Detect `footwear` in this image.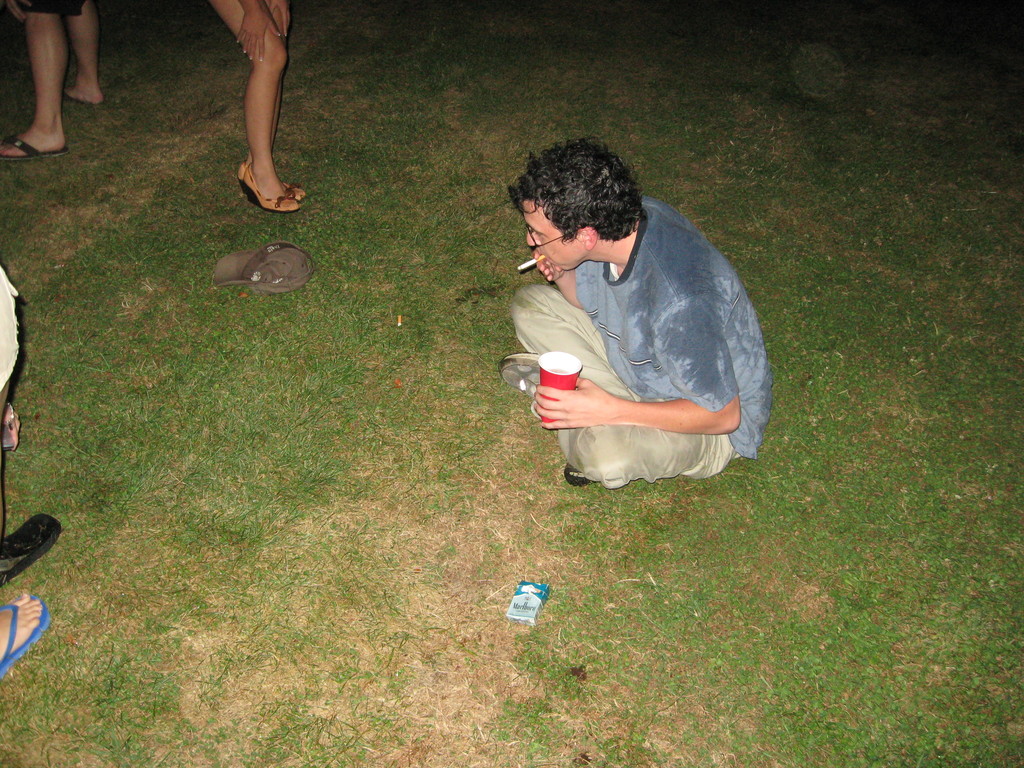
Detection: pyautogui.locateOnScreen(497, 350, 541, 418).
